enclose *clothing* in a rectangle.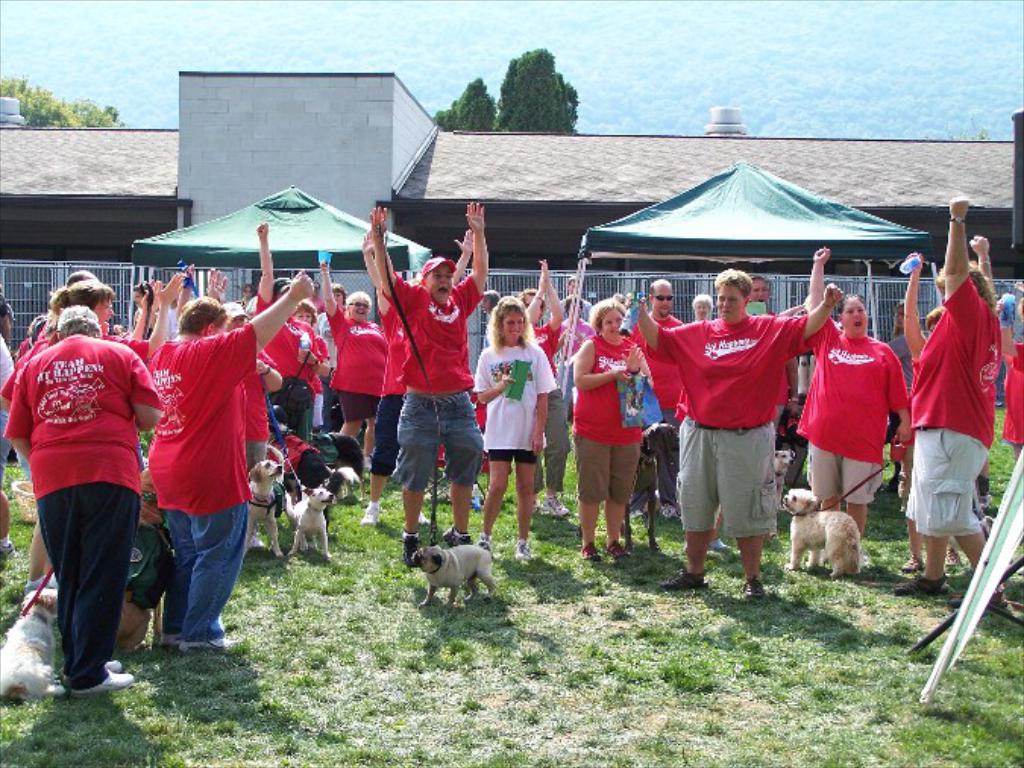
detection(259, 320, 319, 439).
